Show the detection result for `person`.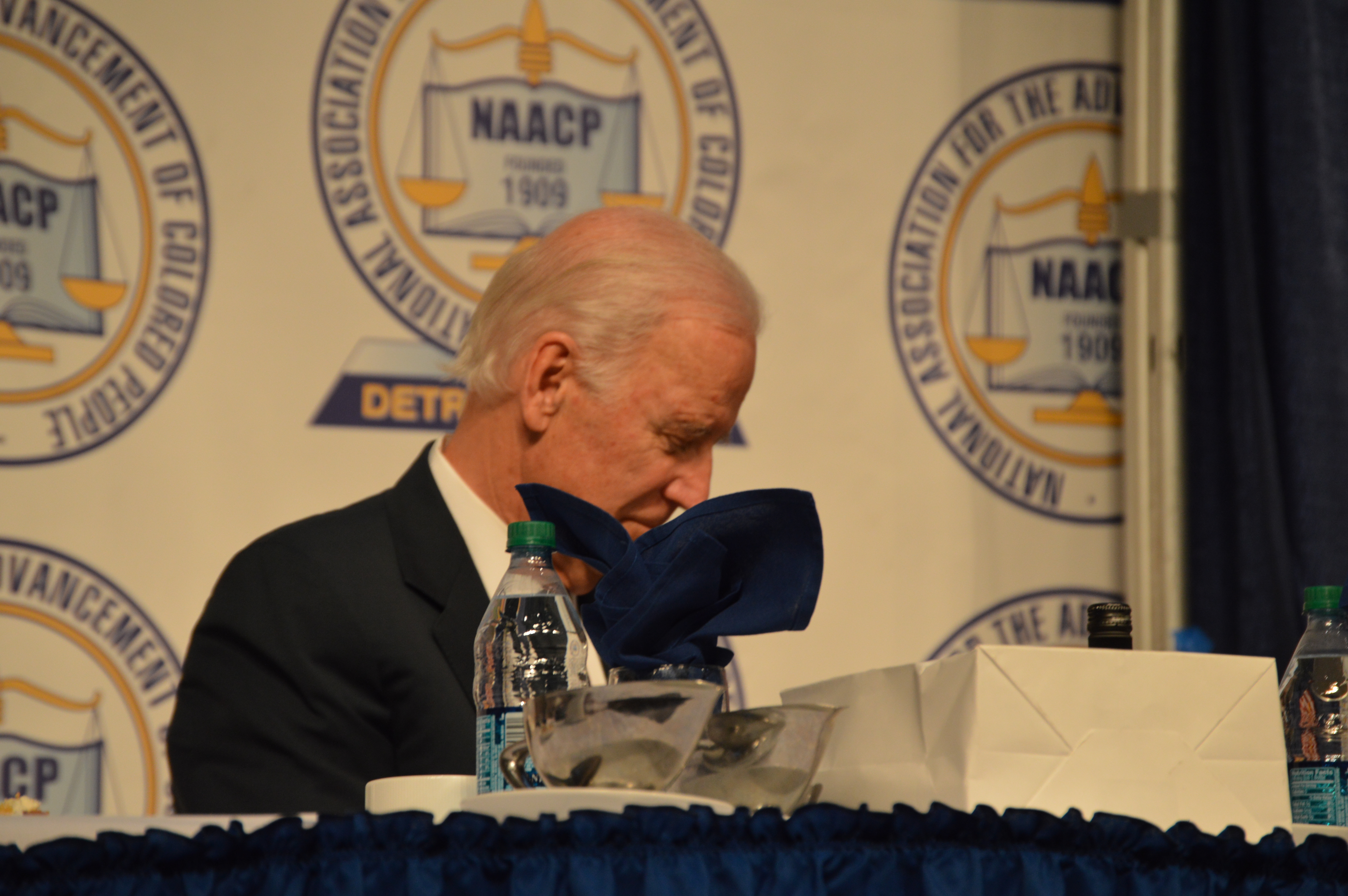
box(45, 56, 172, 182).
